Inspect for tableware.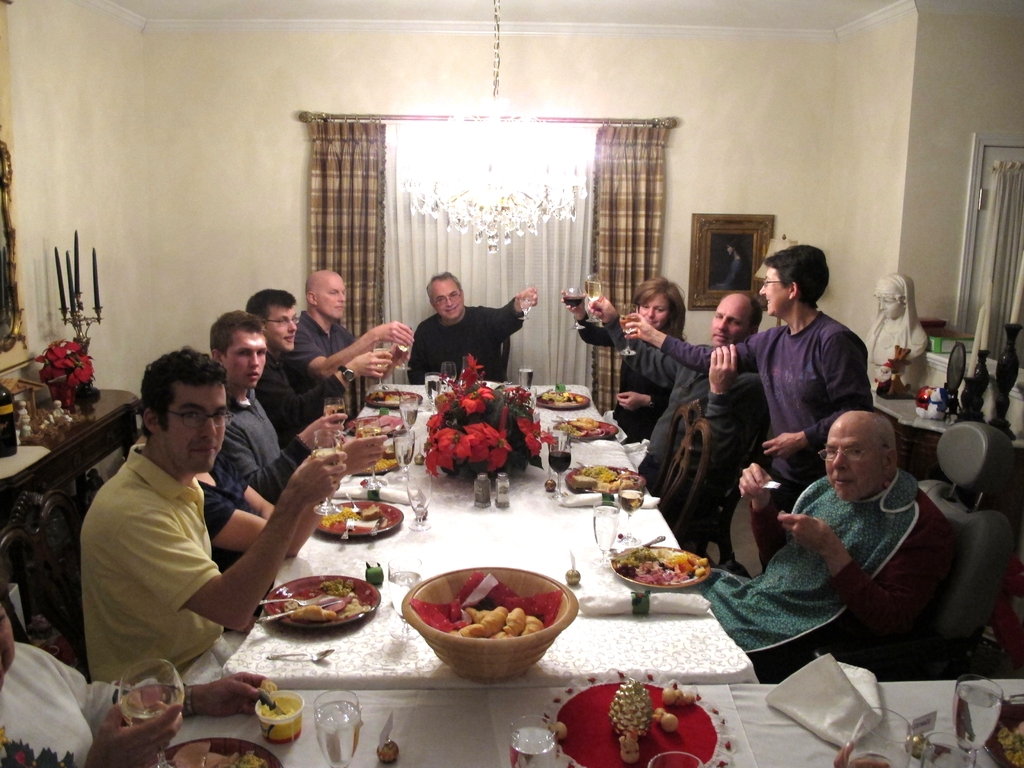
Inspection: <box>509,714,561,767</box>.
